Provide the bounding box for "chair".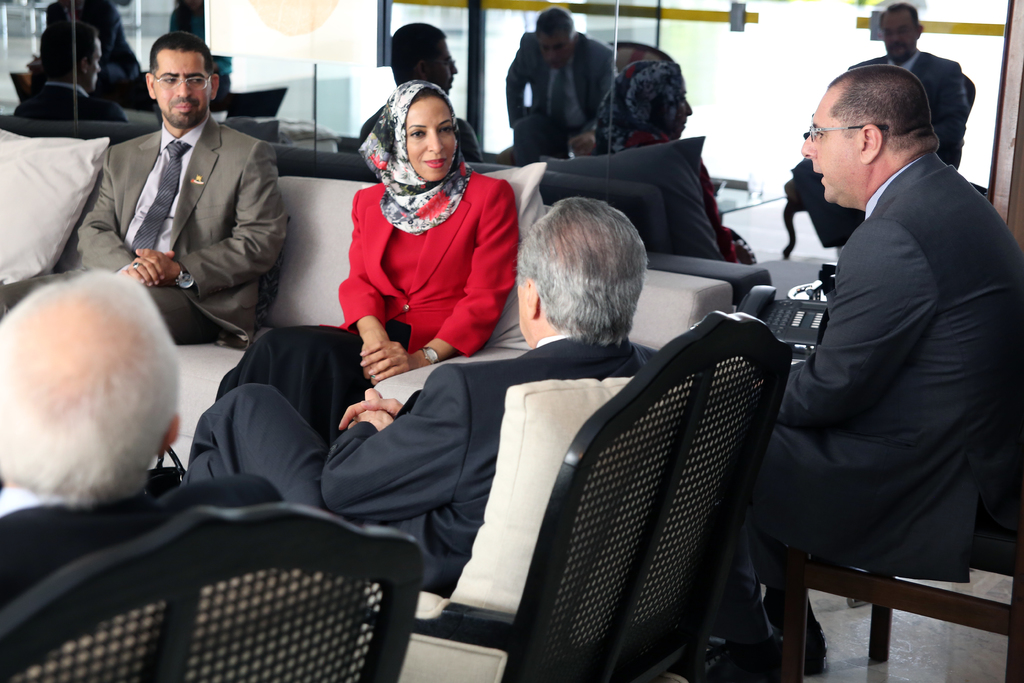
<bbox>0, 504, 424, 682</bbox>.
